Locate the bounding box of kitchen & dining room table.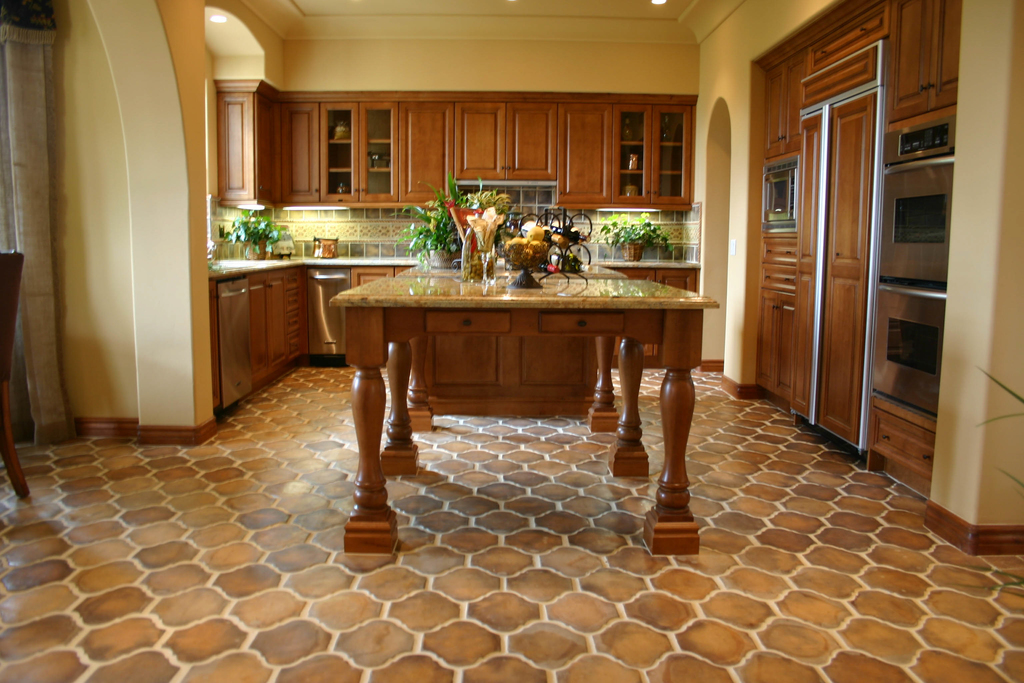
Bounding box: 328:275:719:555.
